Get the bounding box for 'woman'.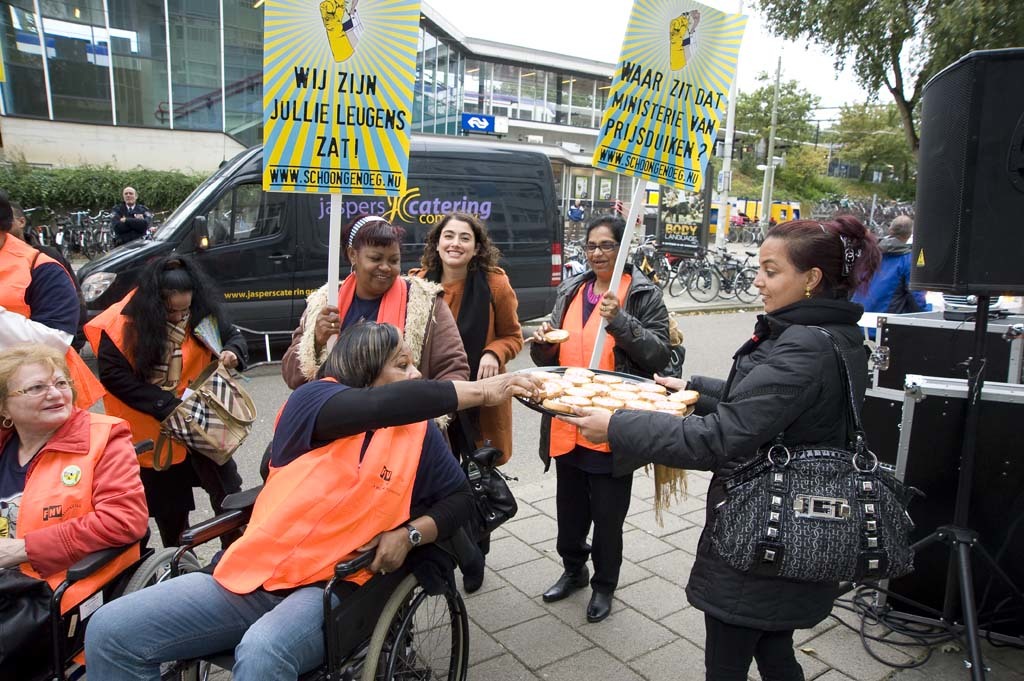
{"x1": 522, "y1": 218, "x2": 668, "y2": 623}.
